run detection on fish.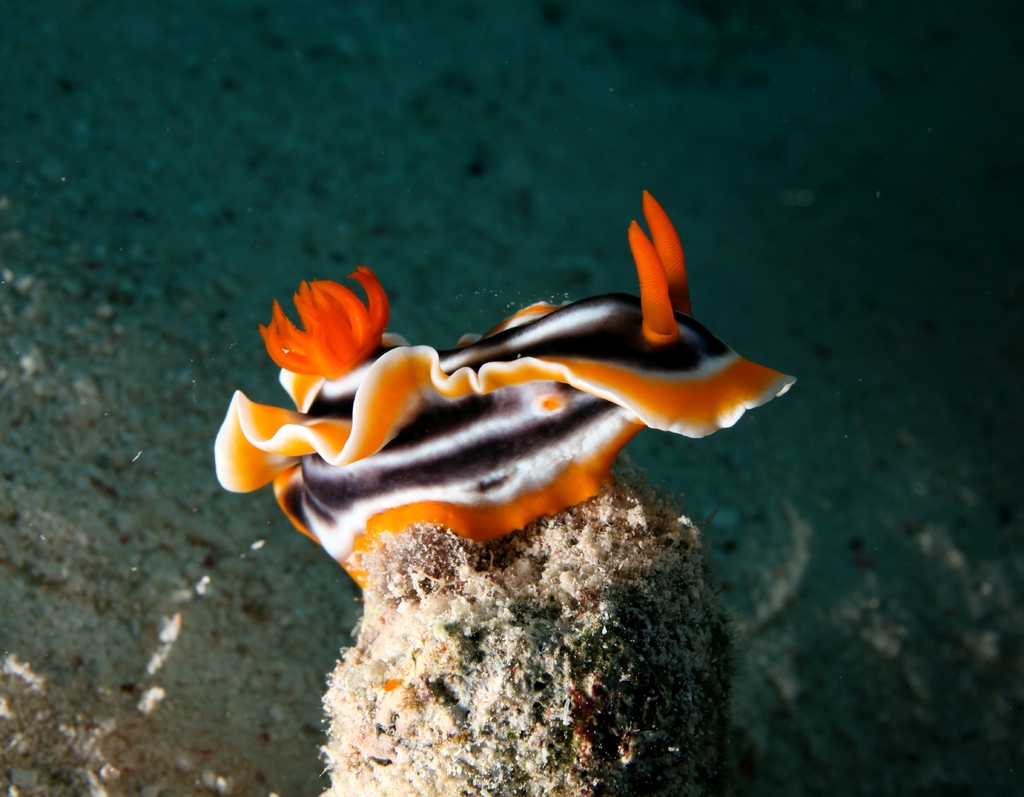
Result: BBox(211, 186, 792, 588).
